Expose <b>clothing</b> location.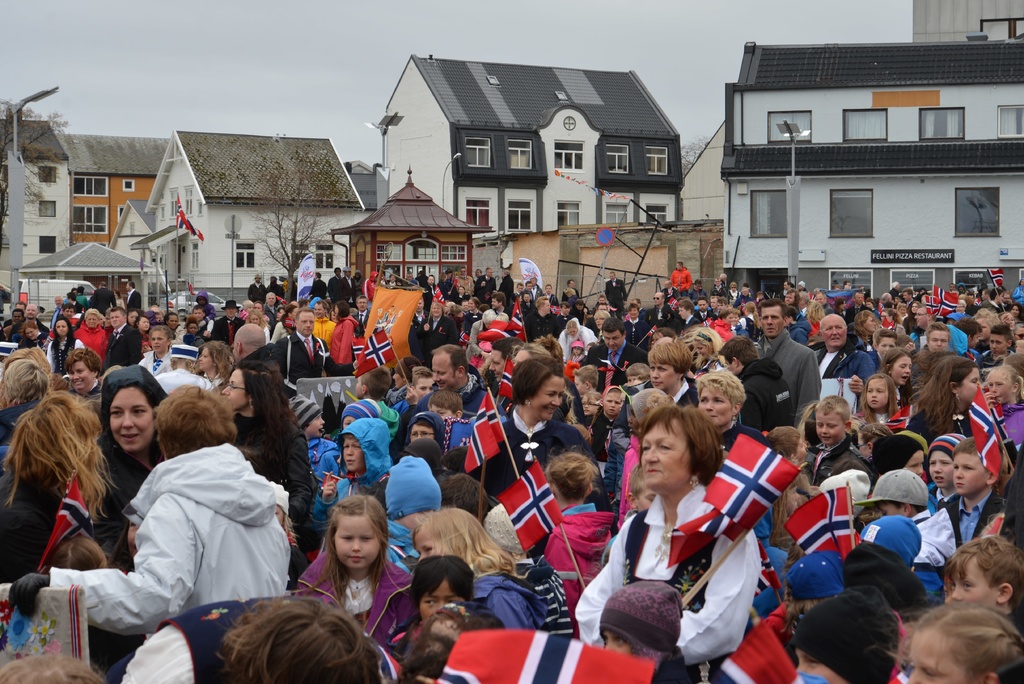
Exposed at <bbox>291, 394, 320, 422</bbox>.
